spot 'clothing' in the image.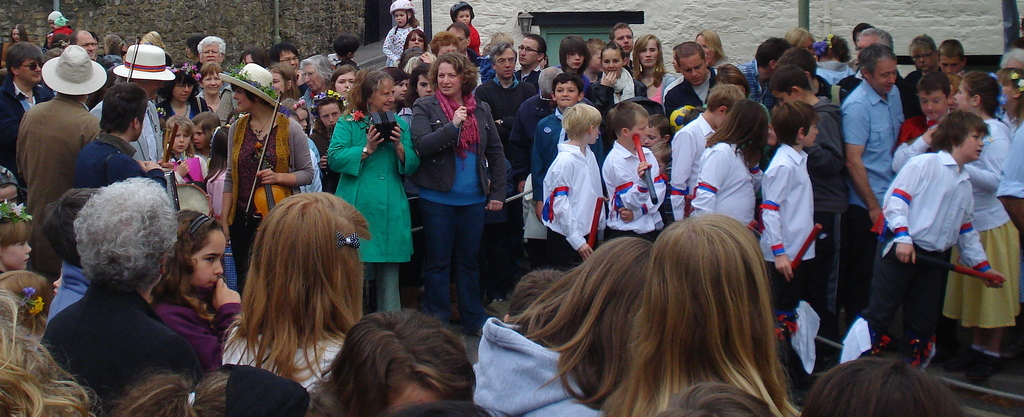
'clothing' found at 134,93,170,168.
